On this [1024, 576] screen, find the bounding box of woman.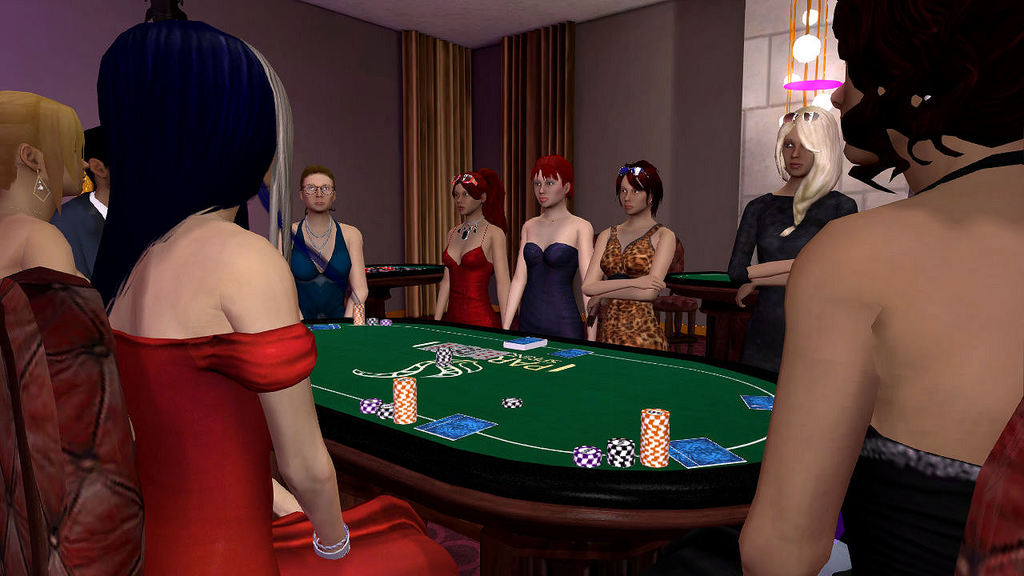
Bounding box: [0,91,110,575].
